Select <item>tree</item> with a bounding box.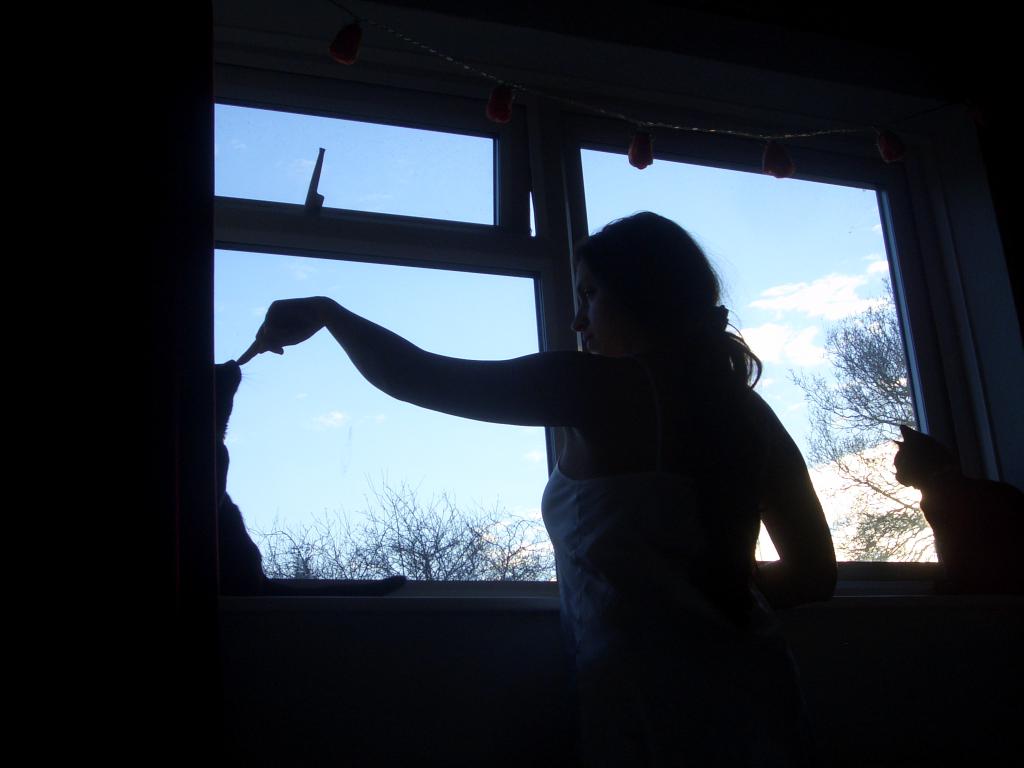
[779,281,941,562].
